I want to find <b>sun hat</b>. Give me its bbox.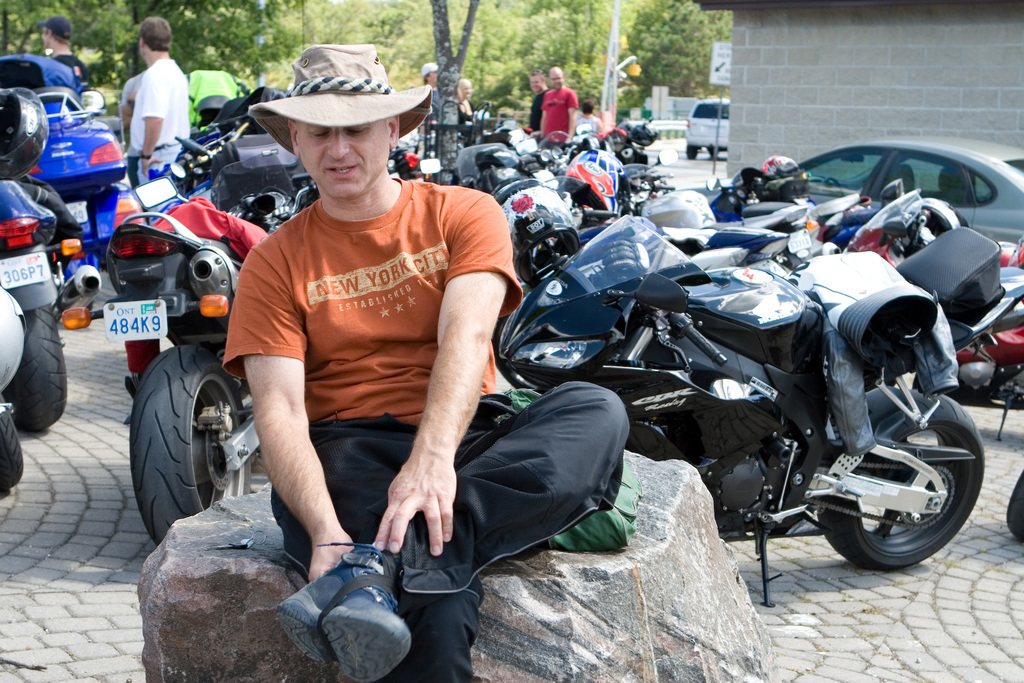
(29, 11, 79, 46).
